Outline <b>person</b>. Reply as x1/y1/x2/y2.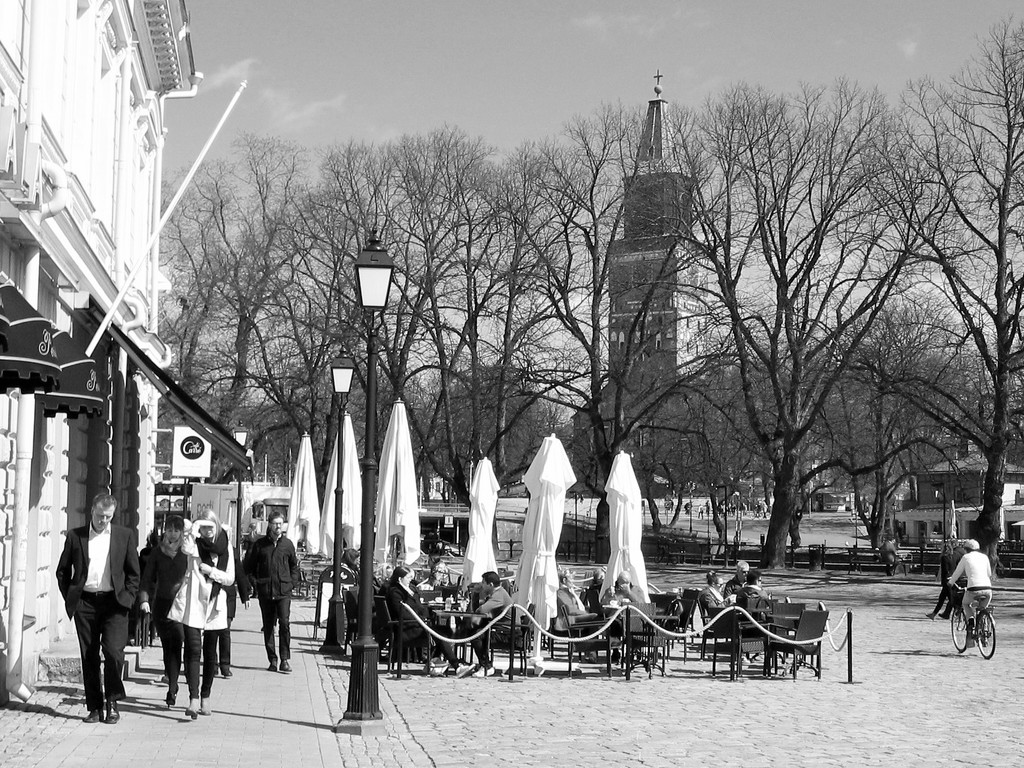
143/519/189/705.
